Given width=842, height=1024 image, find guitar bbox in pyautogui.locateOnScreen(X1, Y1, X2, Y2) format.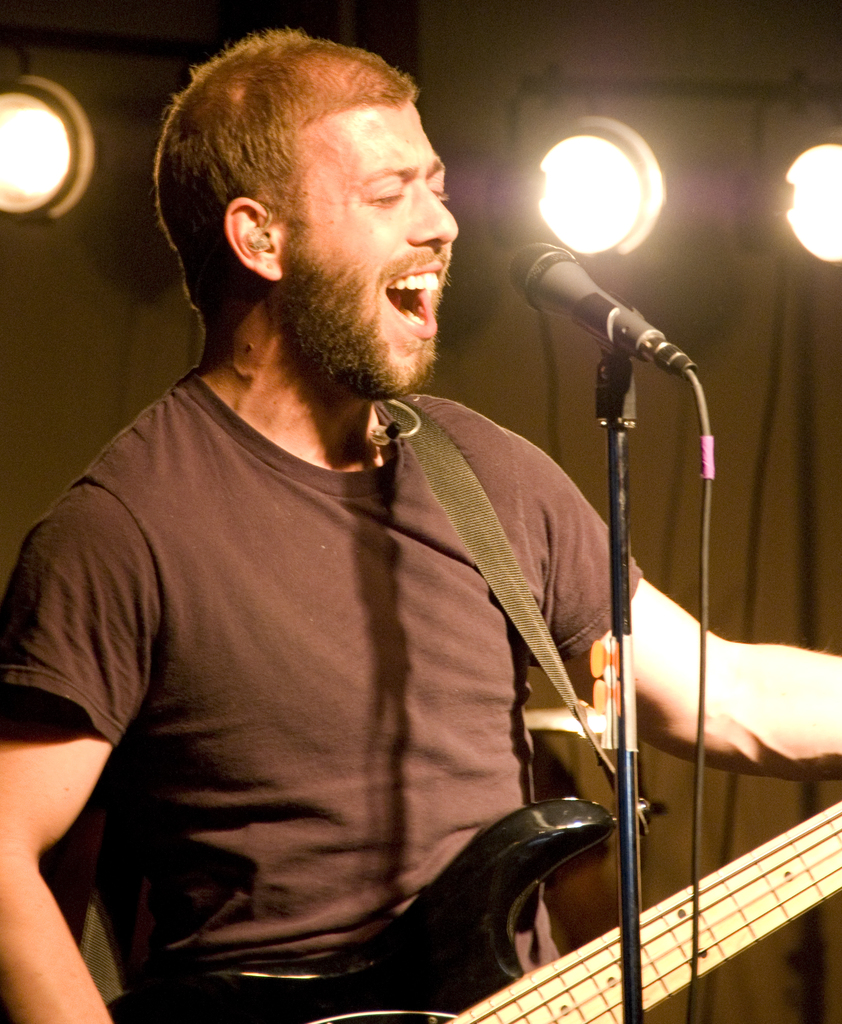
pyautogui.locateOnScreen(109, 797, 841, 1023).
